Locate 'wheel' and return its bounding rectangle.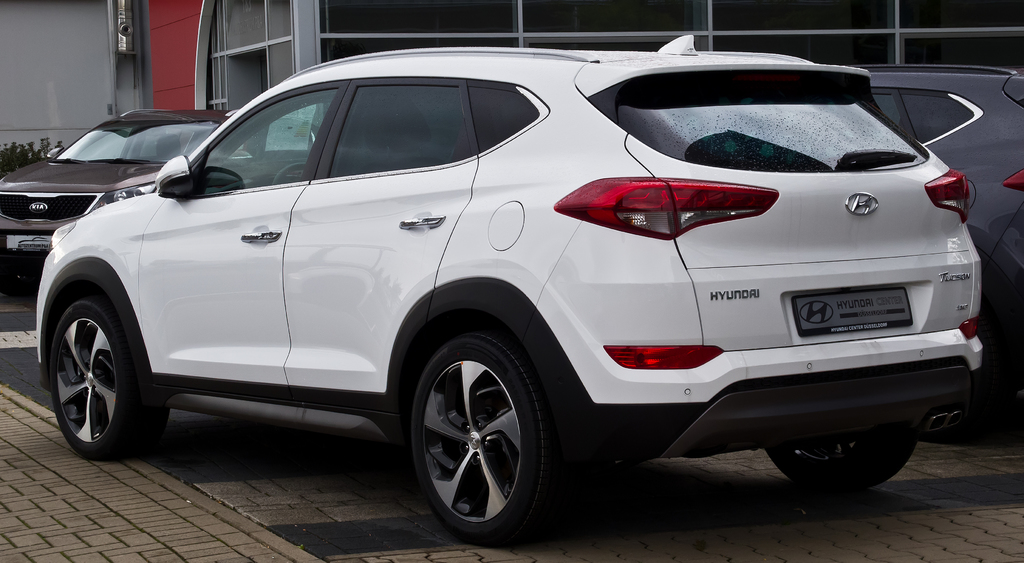
select_region(47, 281, 166, 449).
